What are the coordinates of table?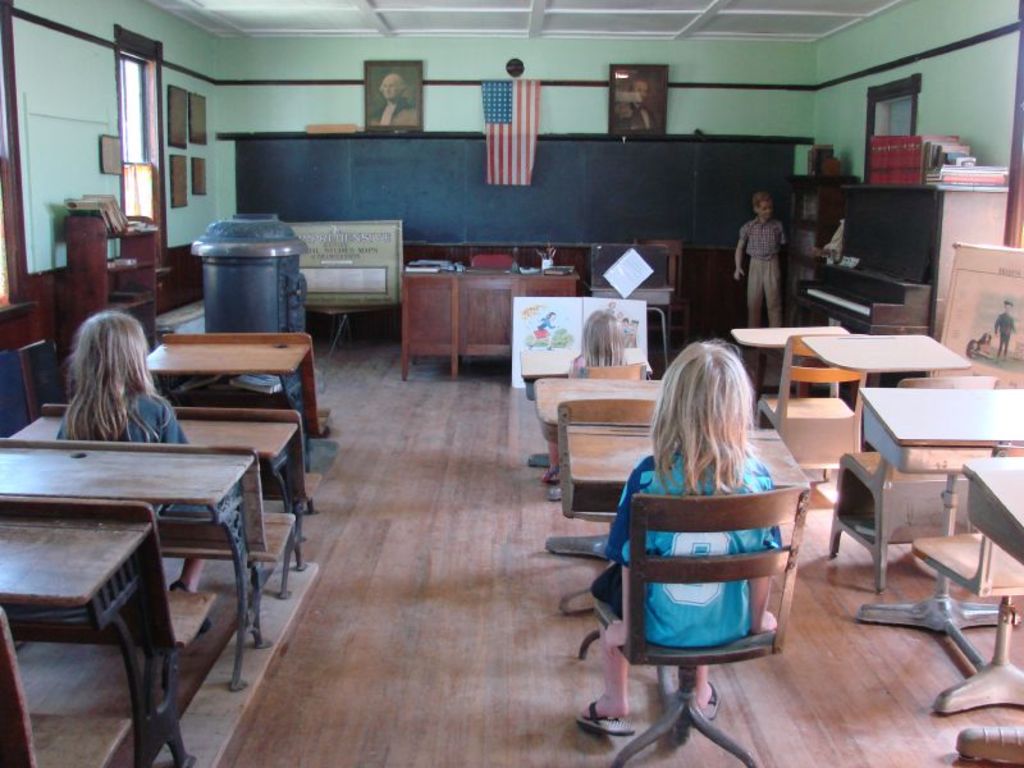
(9,412,298,588).
